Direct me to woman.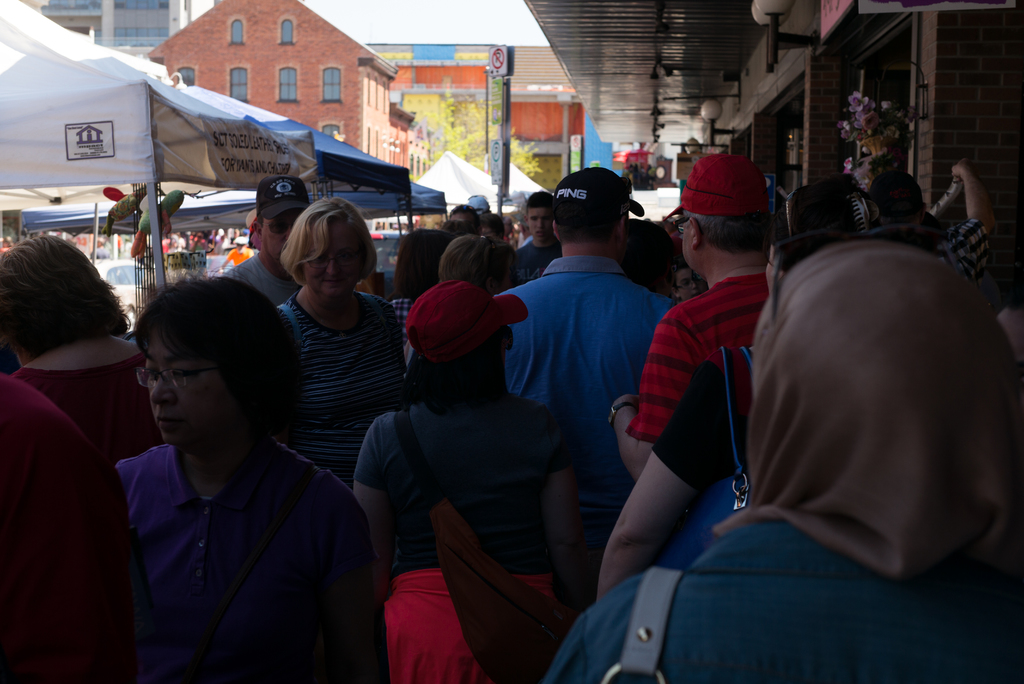
Direction: BBox(0, 241, 163, 468).
